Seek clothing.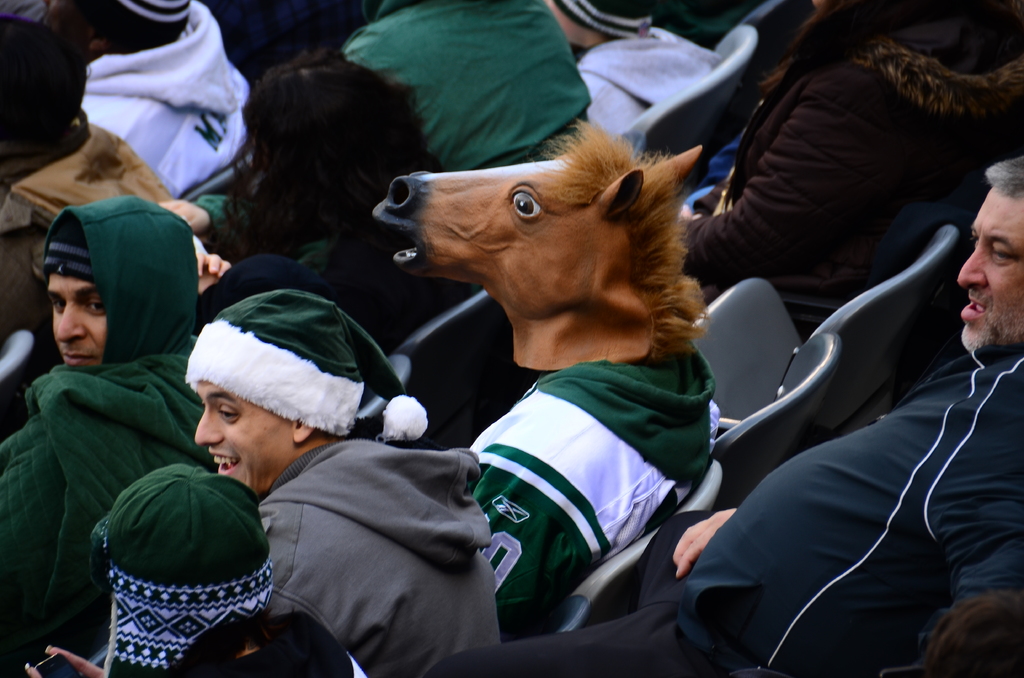
l=671, t=7, r=1023, b=319.
